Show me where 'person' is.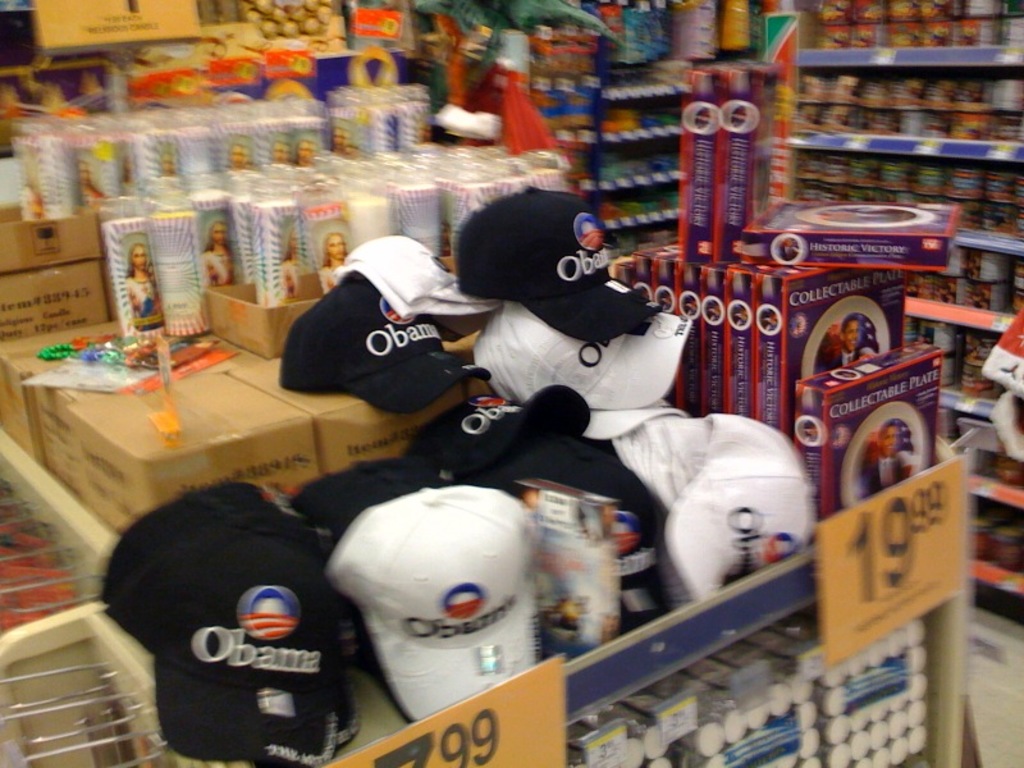
'person' is at l=829, t=314, r=868, b=365.
